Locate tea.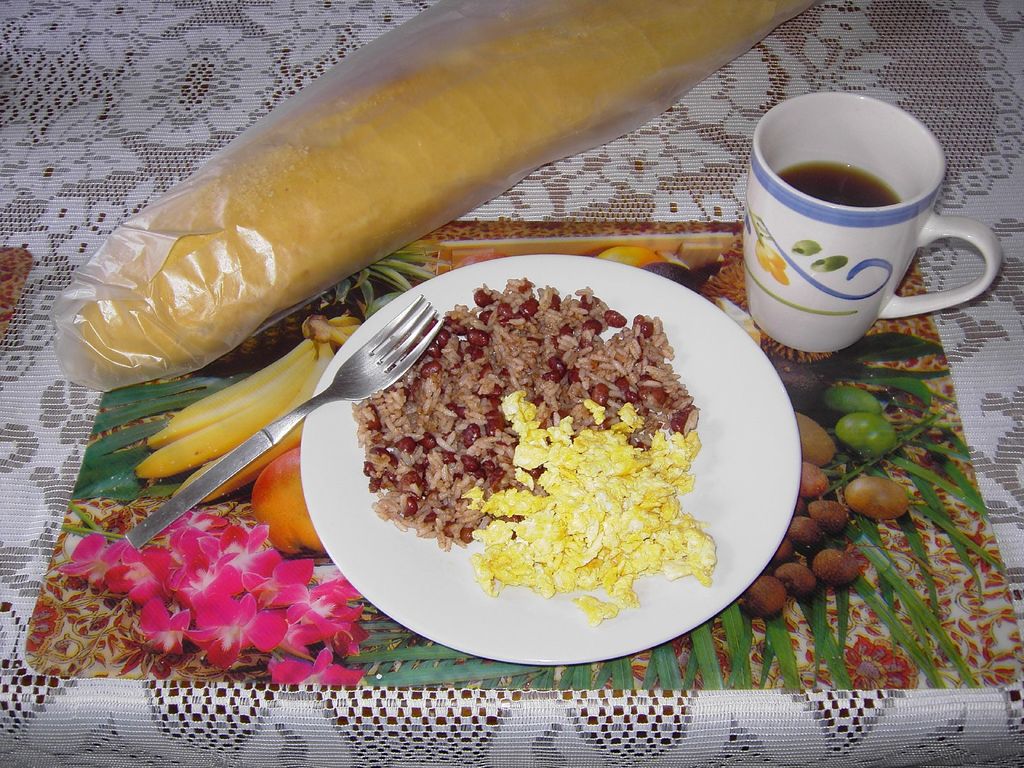
Bounding box: (left=780, top=161, right=906, bottom=204).
